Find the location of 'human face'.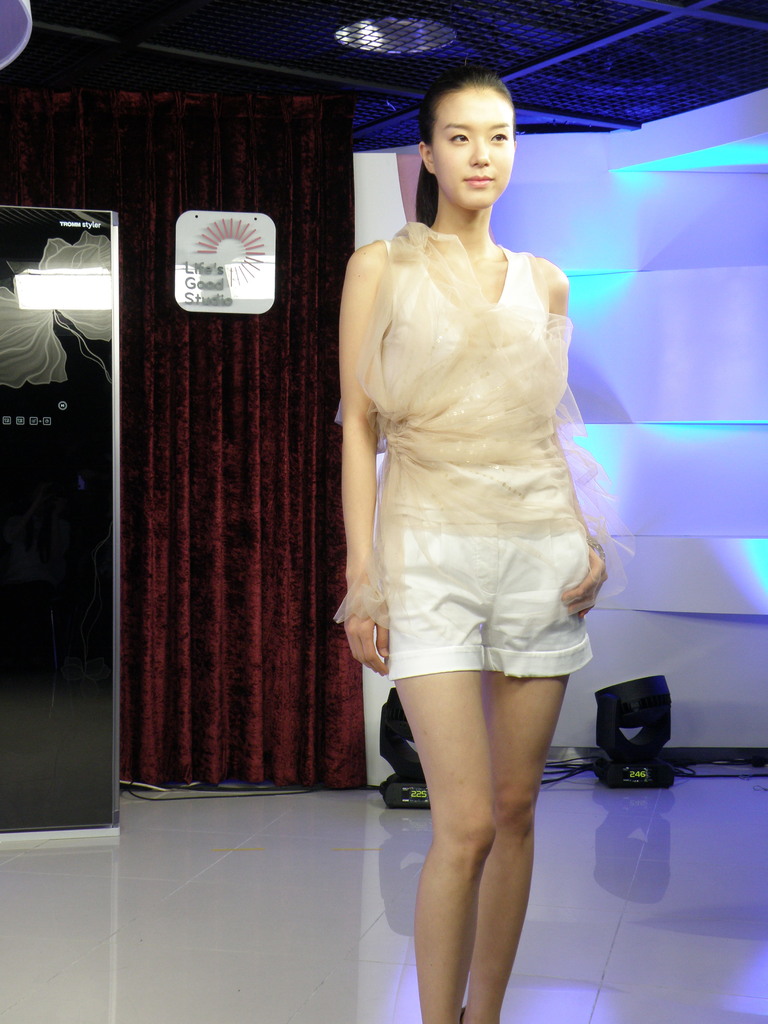
Location: (430,84,513,206).
